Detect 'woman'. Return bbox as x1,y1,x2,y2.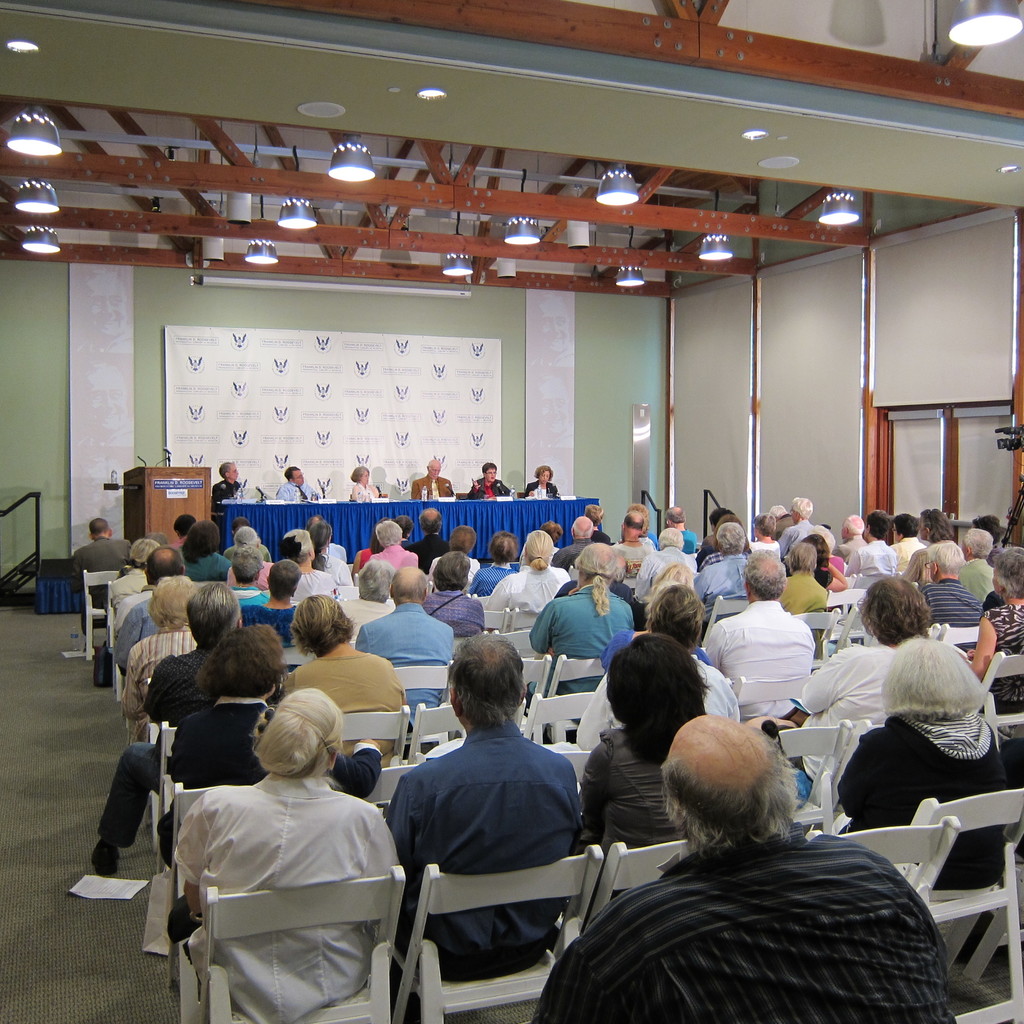
481,529,523,589.
